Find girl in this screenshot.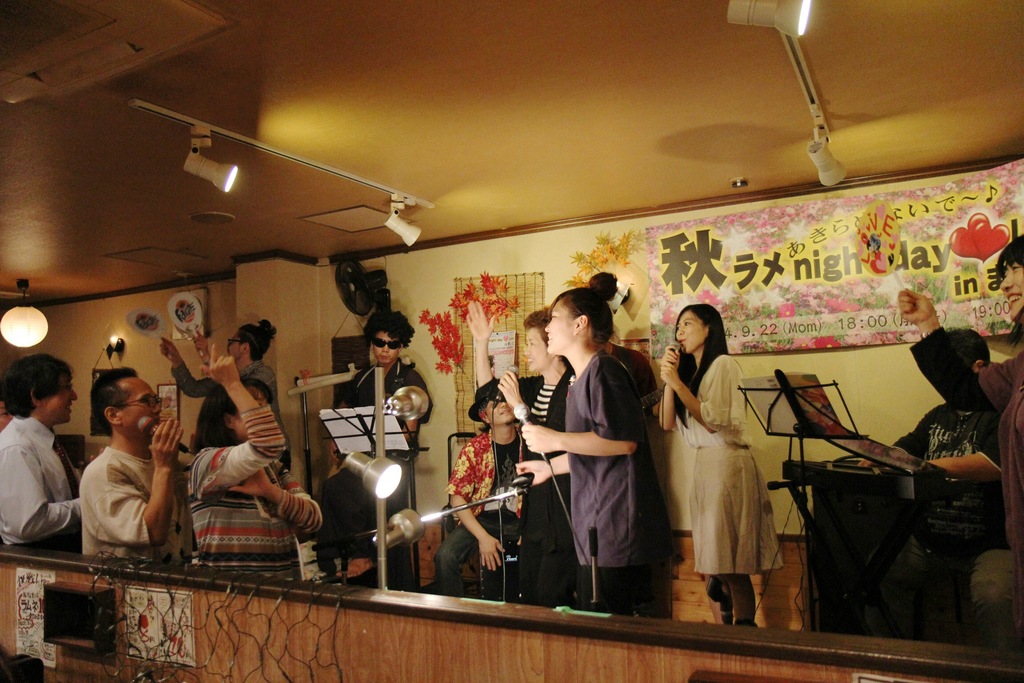
The bounding box for girl is <region>648, 300, 786, 624</region>.
